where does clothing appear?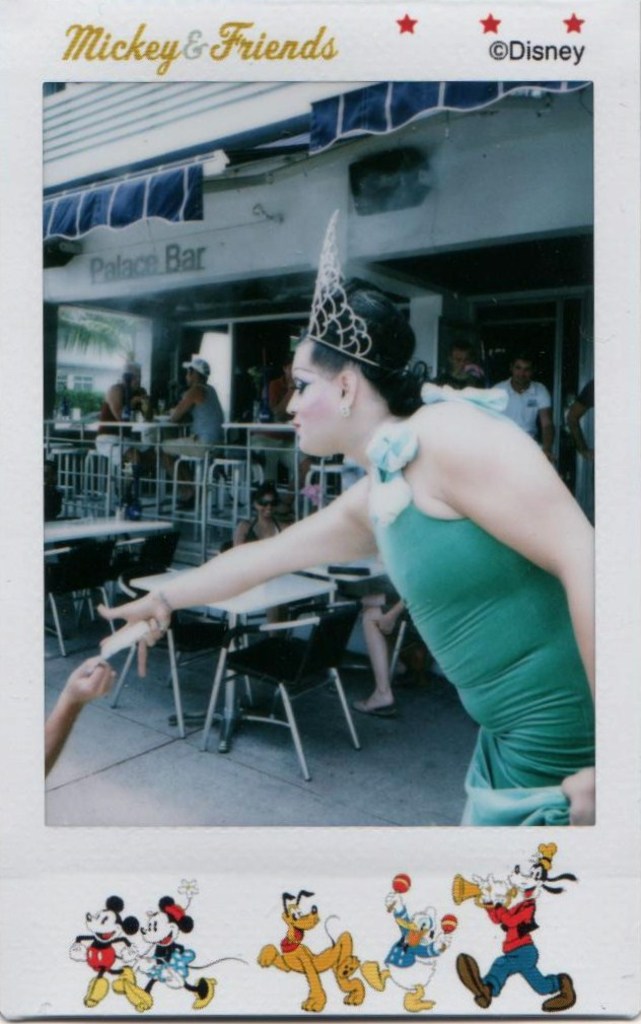
Appears at rect(385, 902, 439, 968).
